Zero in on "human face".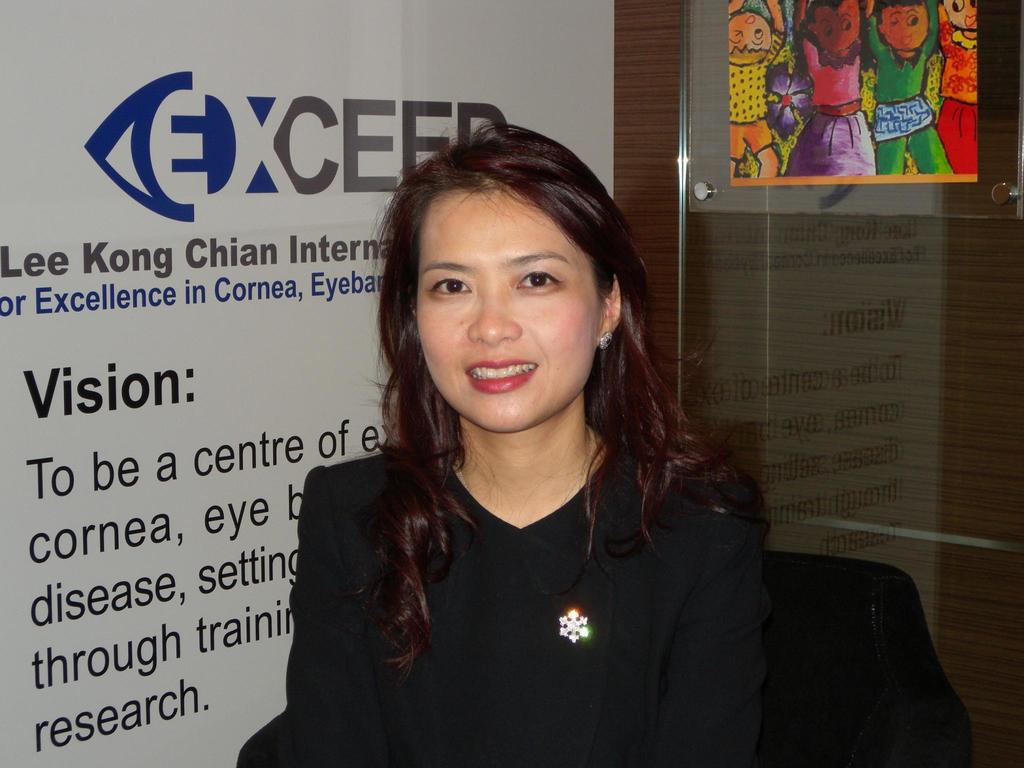
Zeroed in: [x1=943, y1=0, x2=977, y2=29].
